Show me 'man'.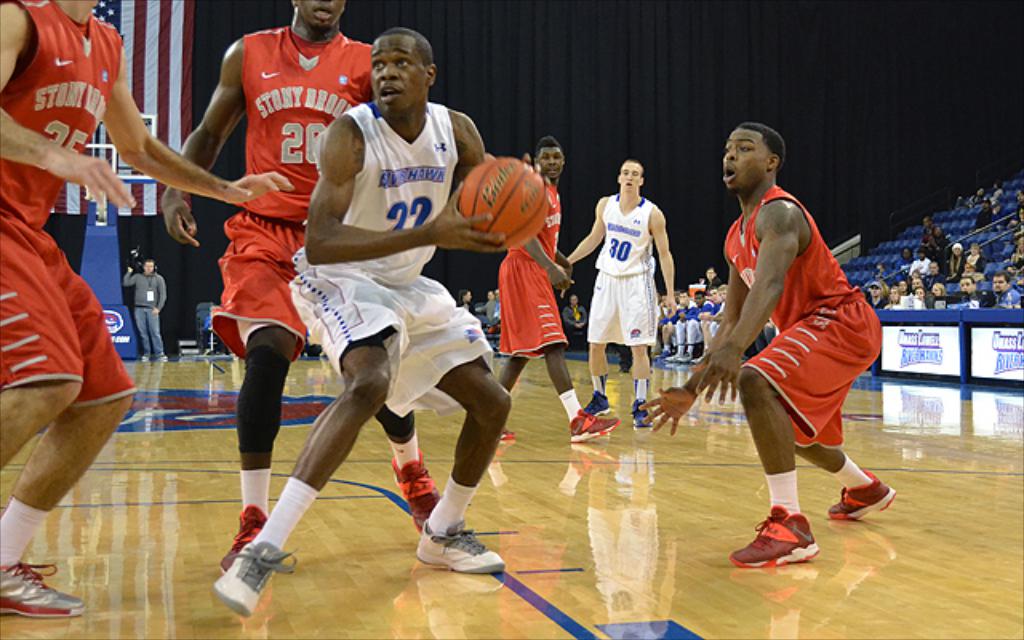
'man' is here: left=0, top=0, right=296, bottom=619.
